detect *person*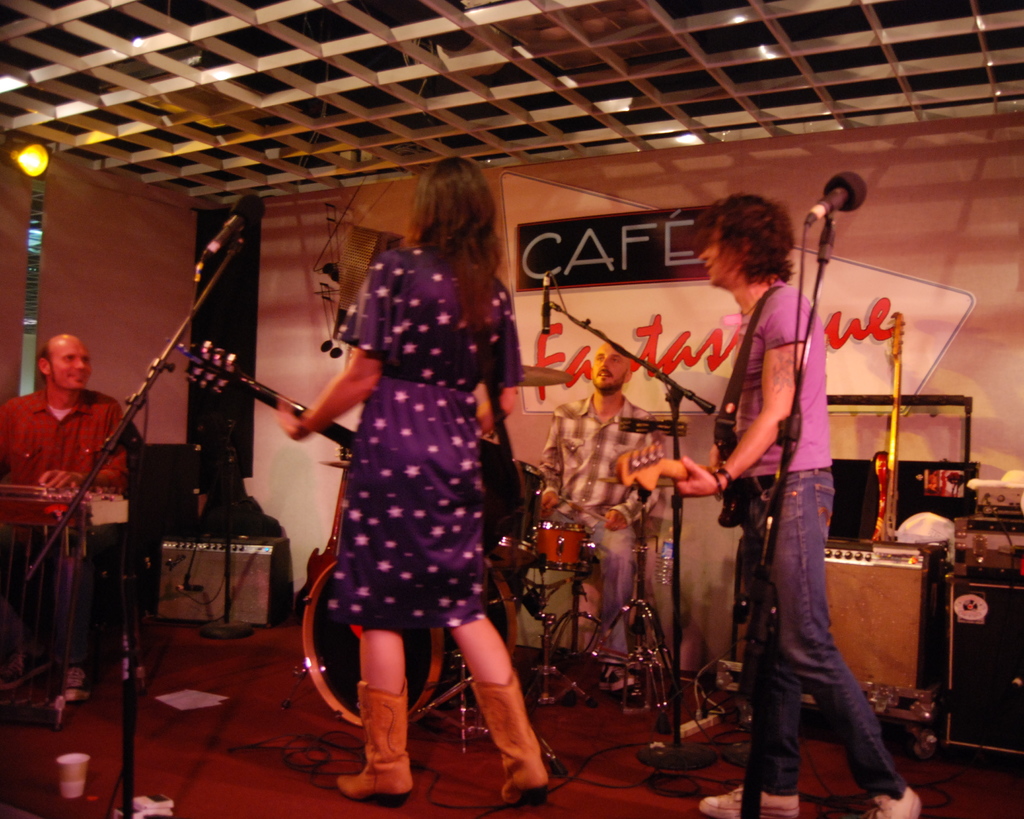
{"x1": 275, "y1": 154, "x2": 550, "y2": 810}
